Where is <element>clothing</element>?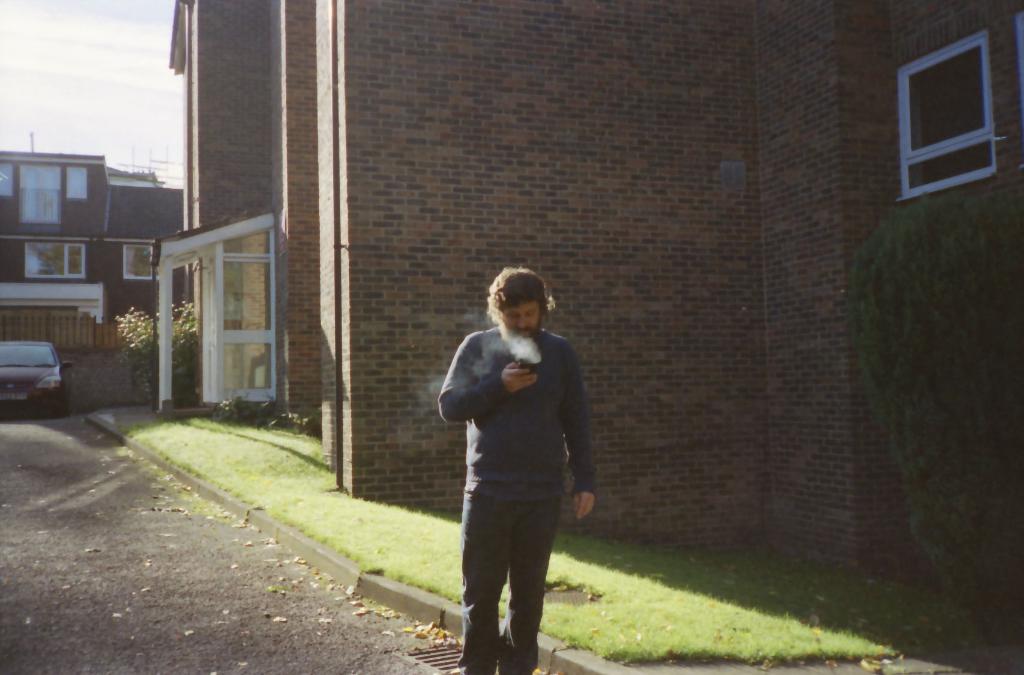
{"left": 435, "top": 280, "right": 593, "bottom": 637}.
